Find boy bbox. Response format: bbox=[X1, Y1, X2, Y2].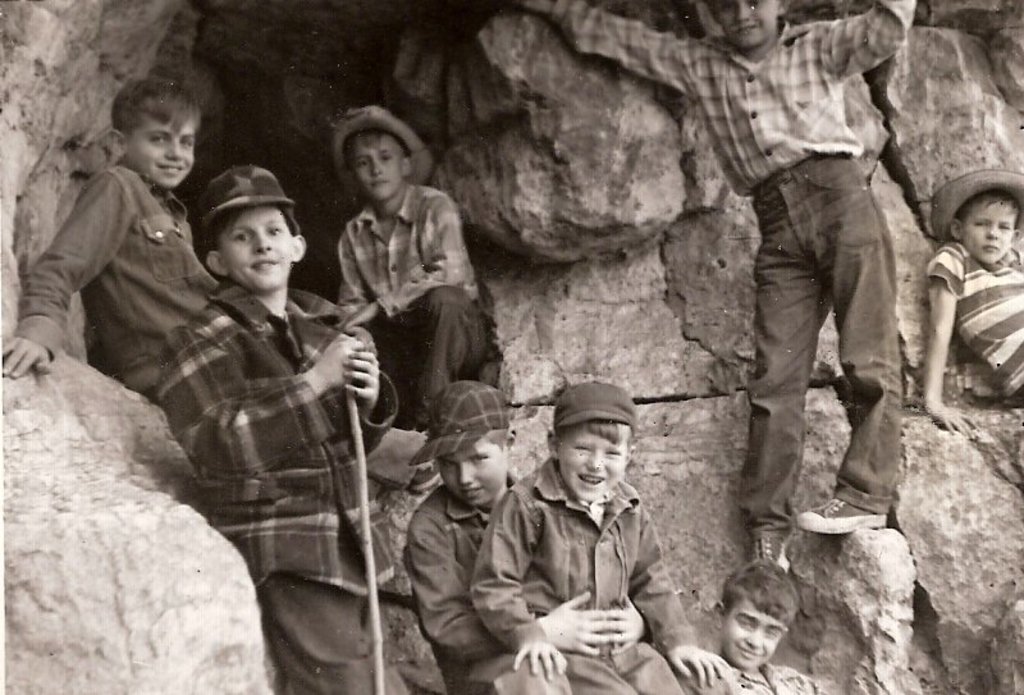
bbox=[0, 67, 202, 416].
